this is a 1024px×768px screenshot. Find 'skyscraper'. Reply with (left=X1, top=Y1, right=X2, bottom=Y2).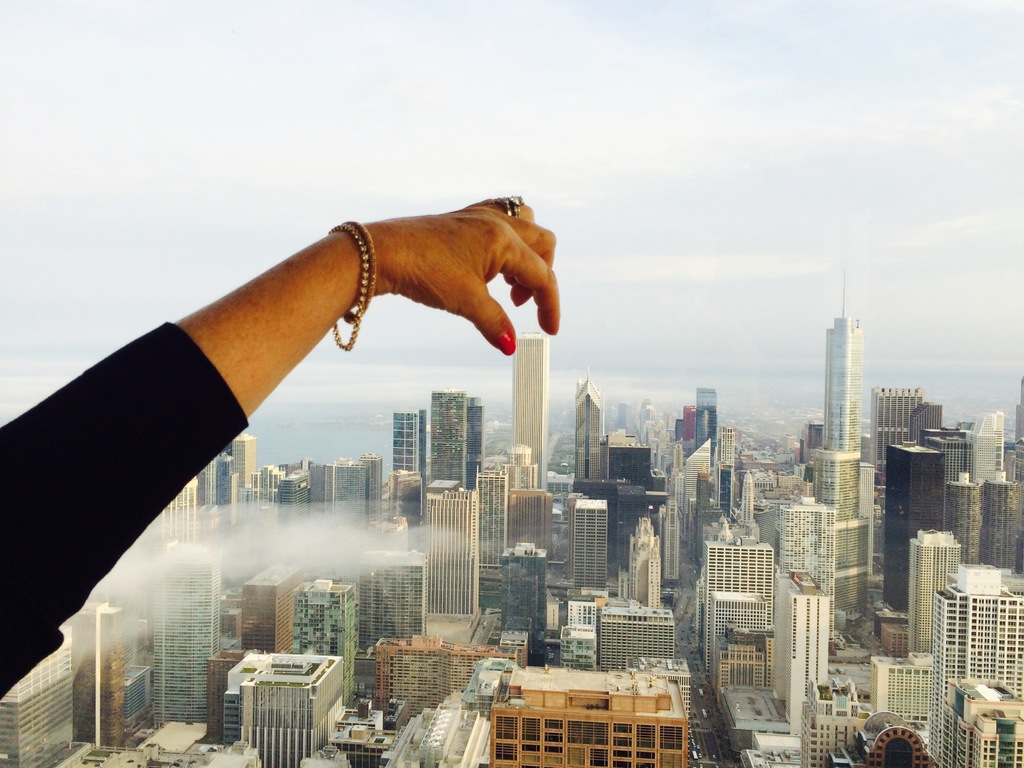
(left=911, top=403, right=943, bottom=438).
